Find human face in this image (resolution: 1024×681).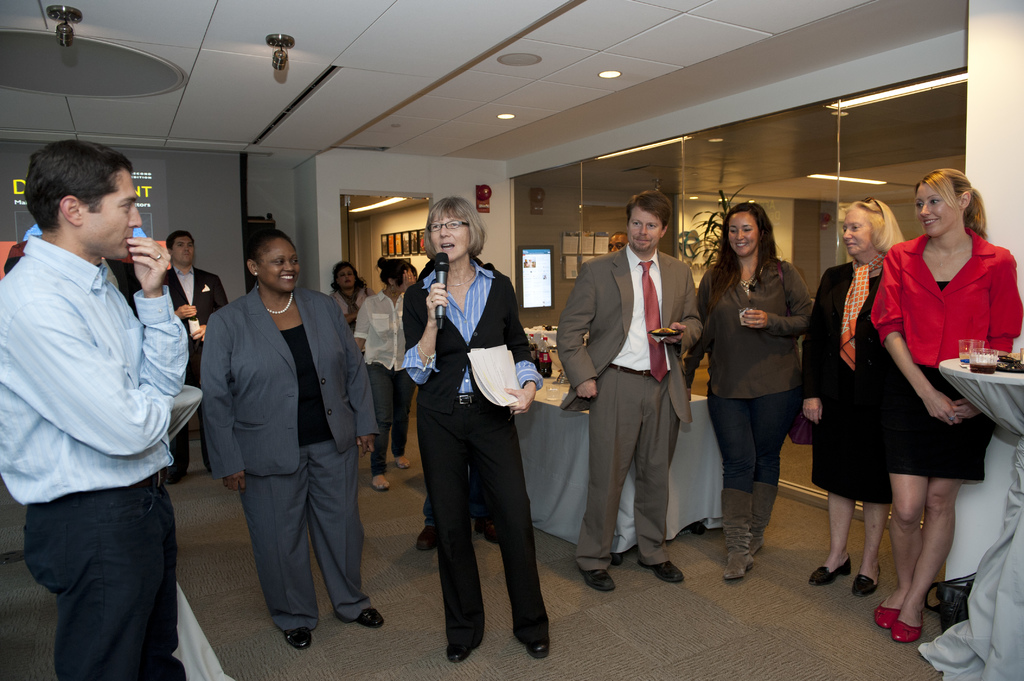
607, 234, 627, 256.
